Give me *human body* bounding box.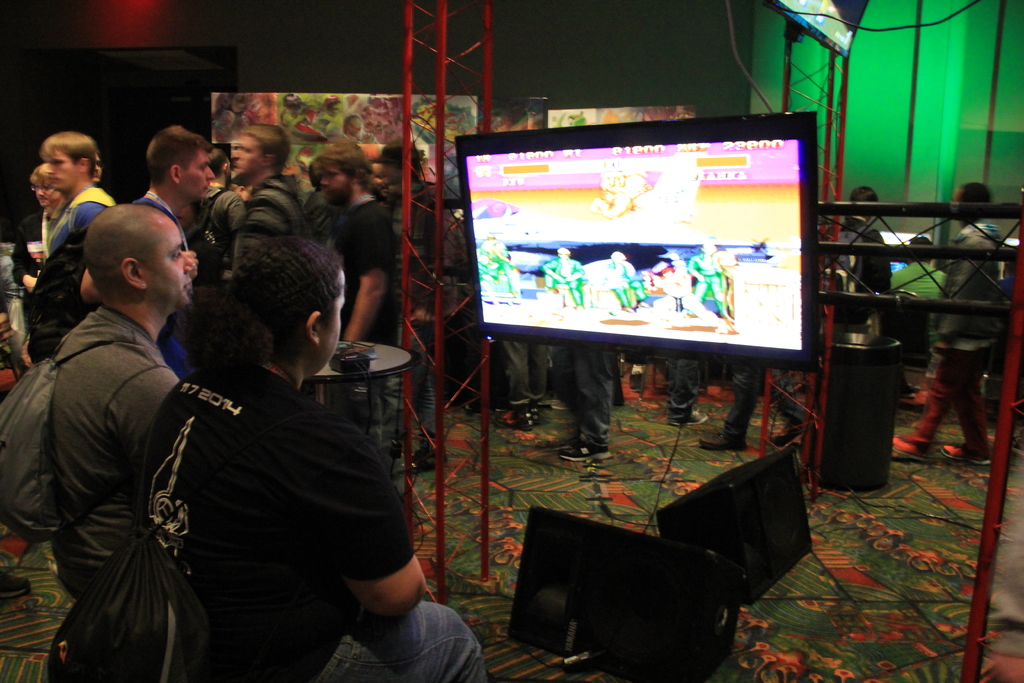
left=51, top=205, right=196, bottom=682.
